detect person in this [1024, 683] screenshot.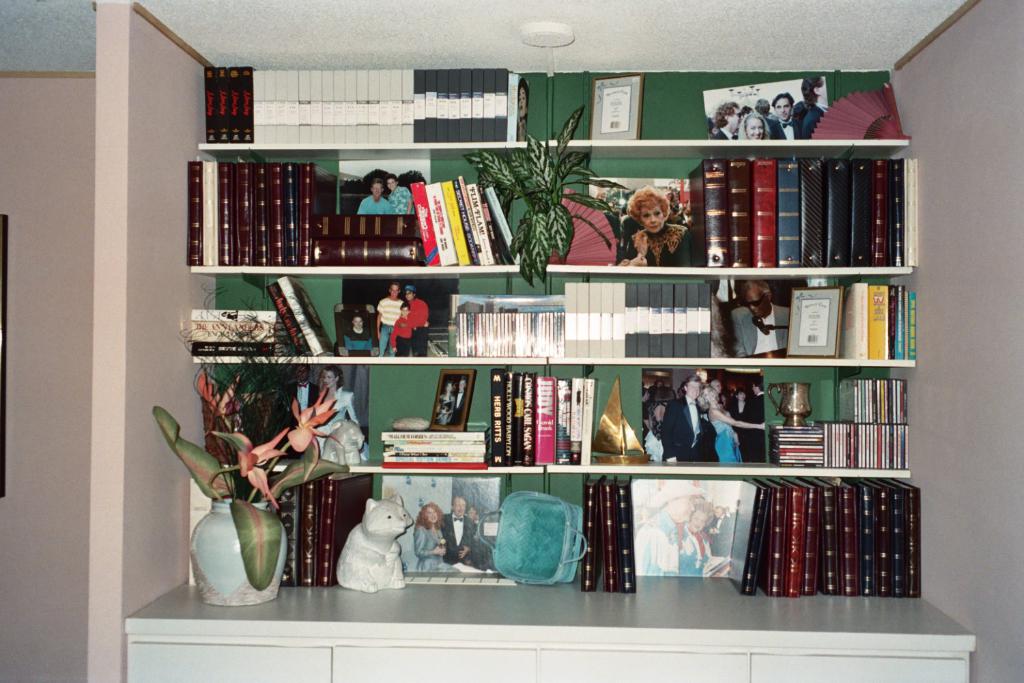
Detection: <bbox>381, 175, 411, 214</bbox>.
